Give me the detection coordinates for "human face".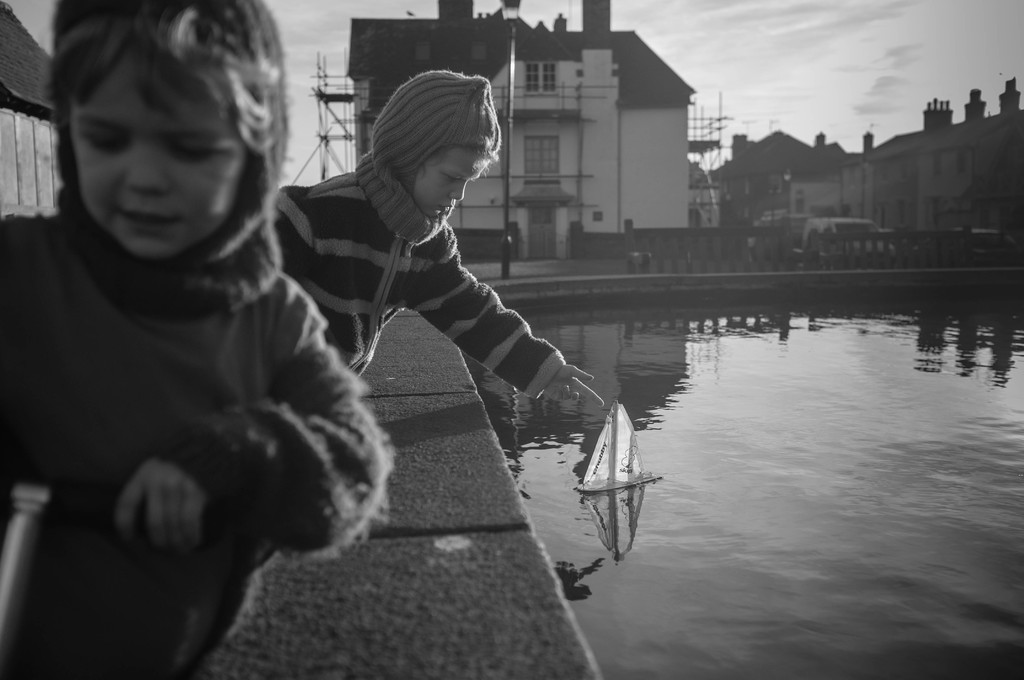
x1=65 y1=56 x2=245 y2=266.
